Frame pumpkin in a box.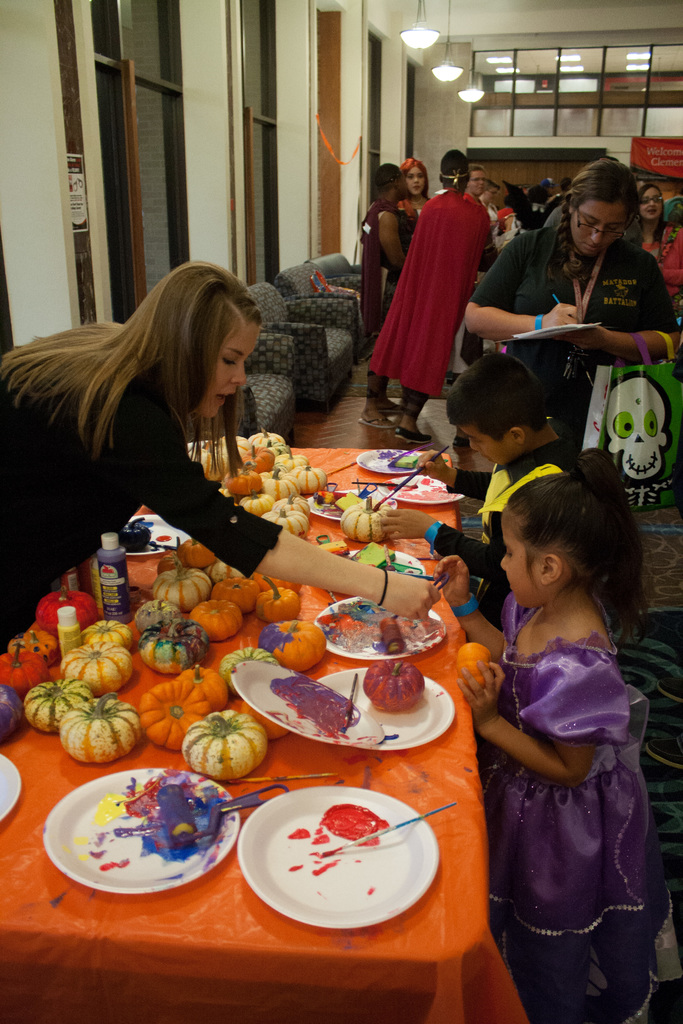
[63,691,152,764].
